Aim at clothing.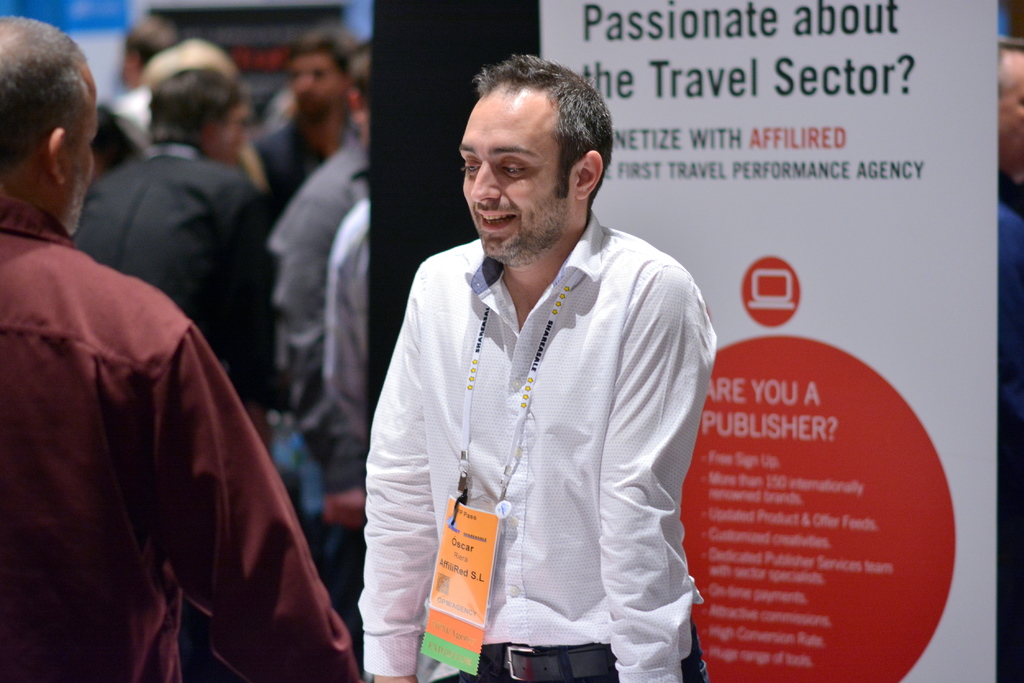
Aimed at select_region(73, 138, 278, 405).
